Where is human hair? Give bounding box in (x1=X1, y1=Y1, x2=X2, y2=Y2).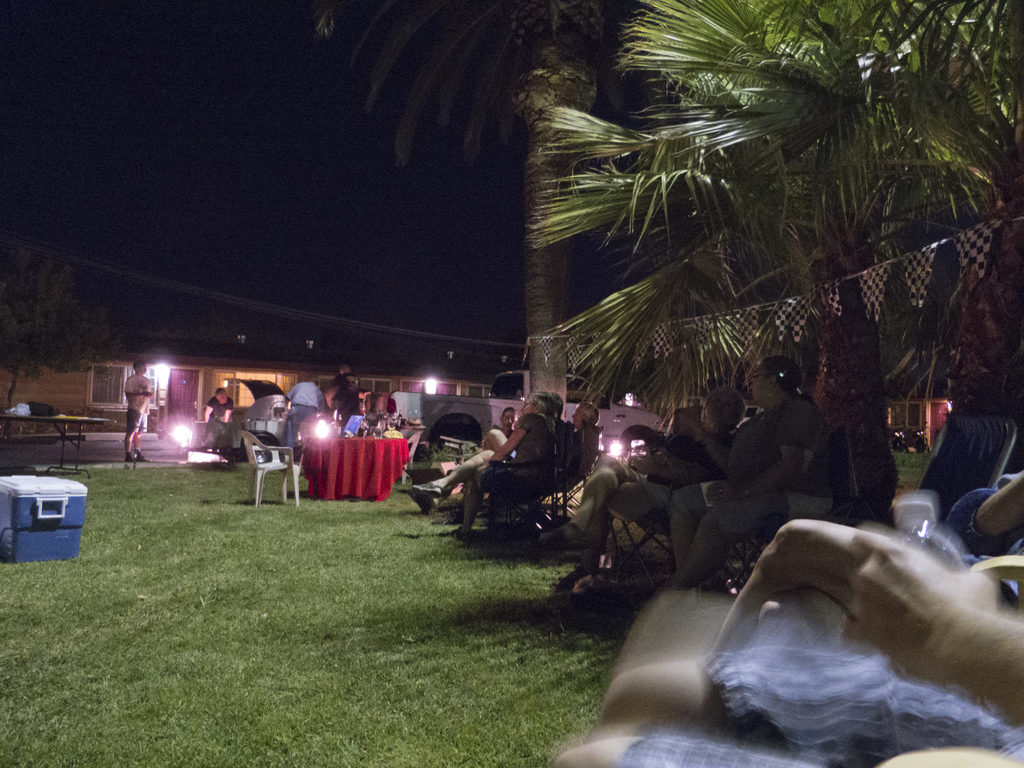
(x1=214, y1=387, x2=227, y2=397).
